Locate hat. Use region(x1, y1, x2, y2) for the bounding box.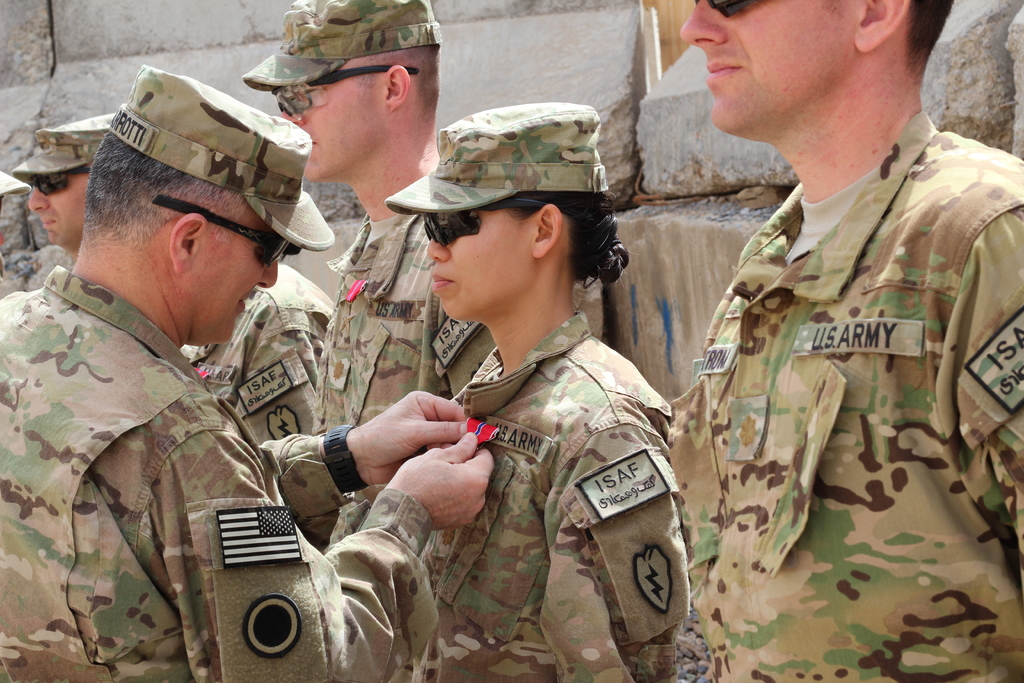
region(241, 0, 445, 94).
